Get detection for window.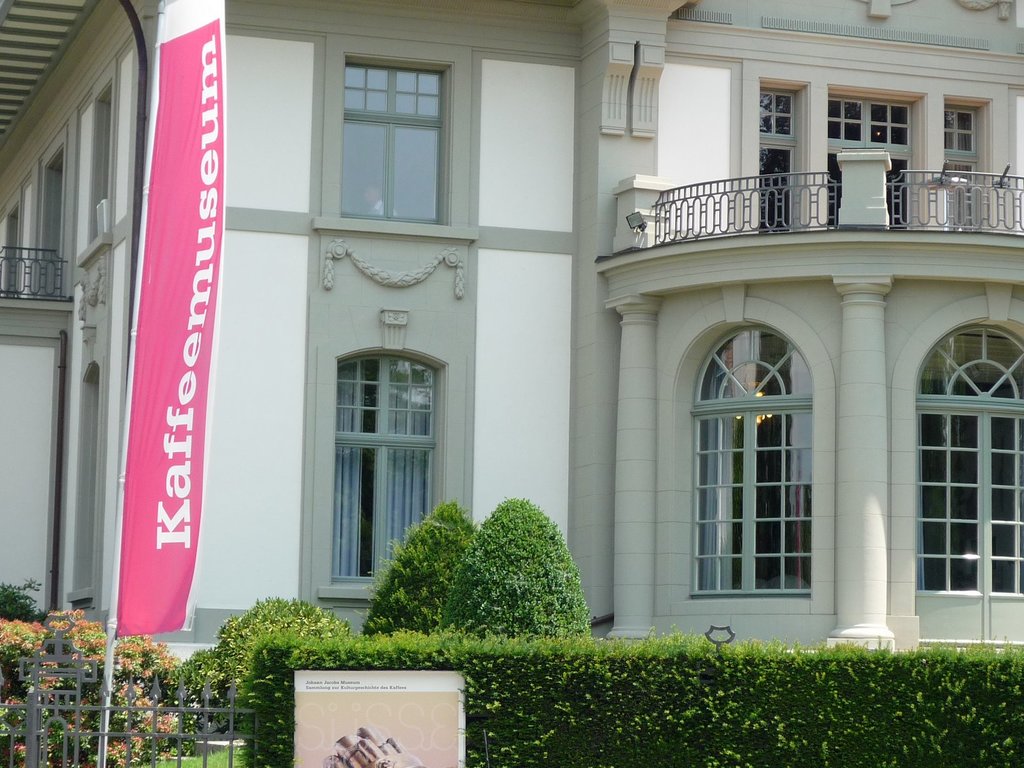
Detection: (x1=757, y1=89, x2=792, y2=236).
